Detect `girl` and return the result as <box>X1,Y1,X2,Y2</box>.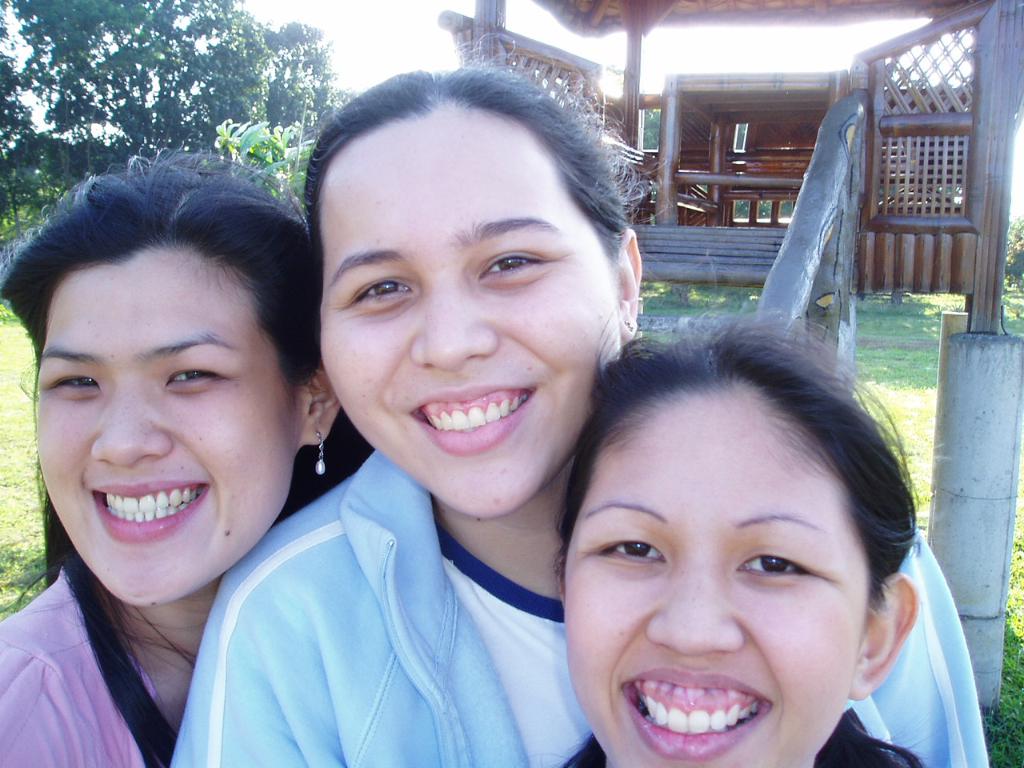
<box>0,134,373,767</box>.
